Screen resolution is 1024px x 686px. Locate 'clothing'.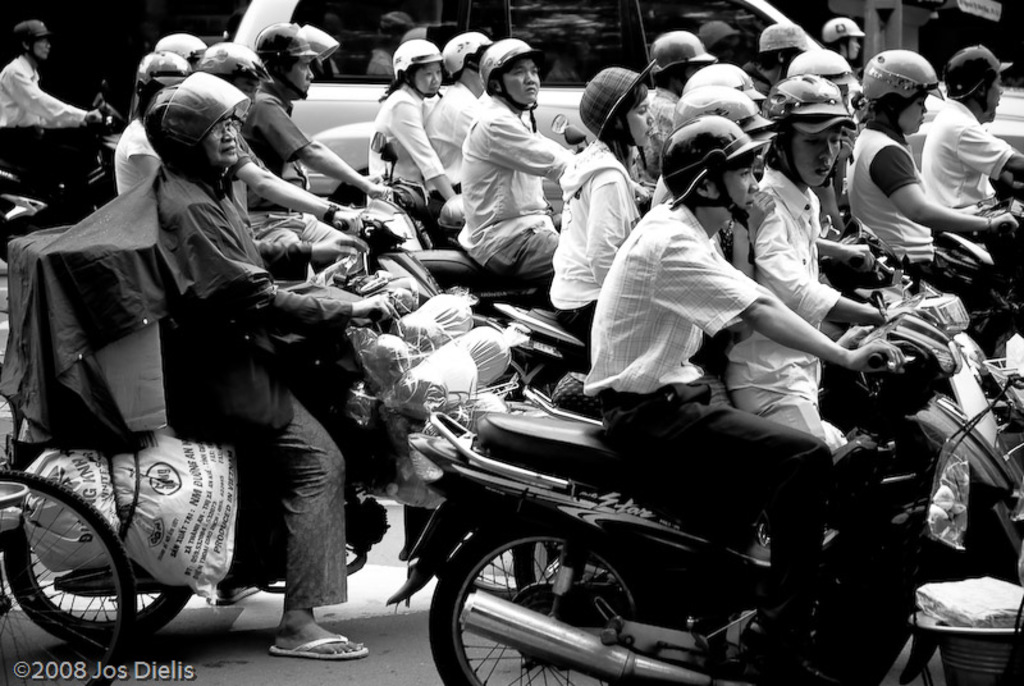
239, 83, 312, 192.
